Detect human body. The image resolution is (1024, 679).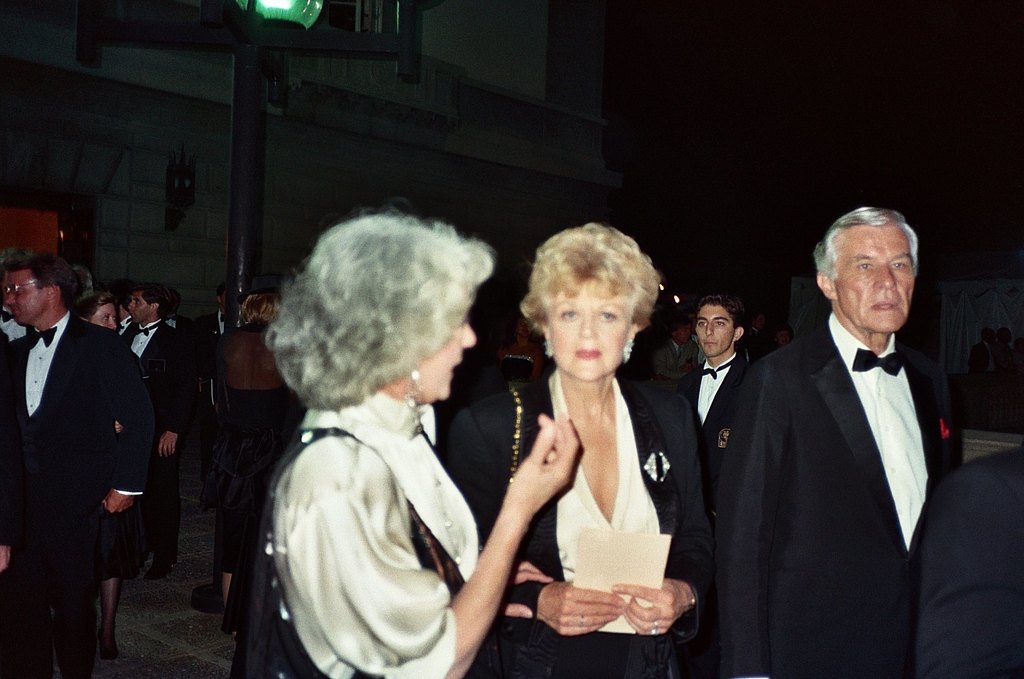
select_region(435, 213, 715, 678).
